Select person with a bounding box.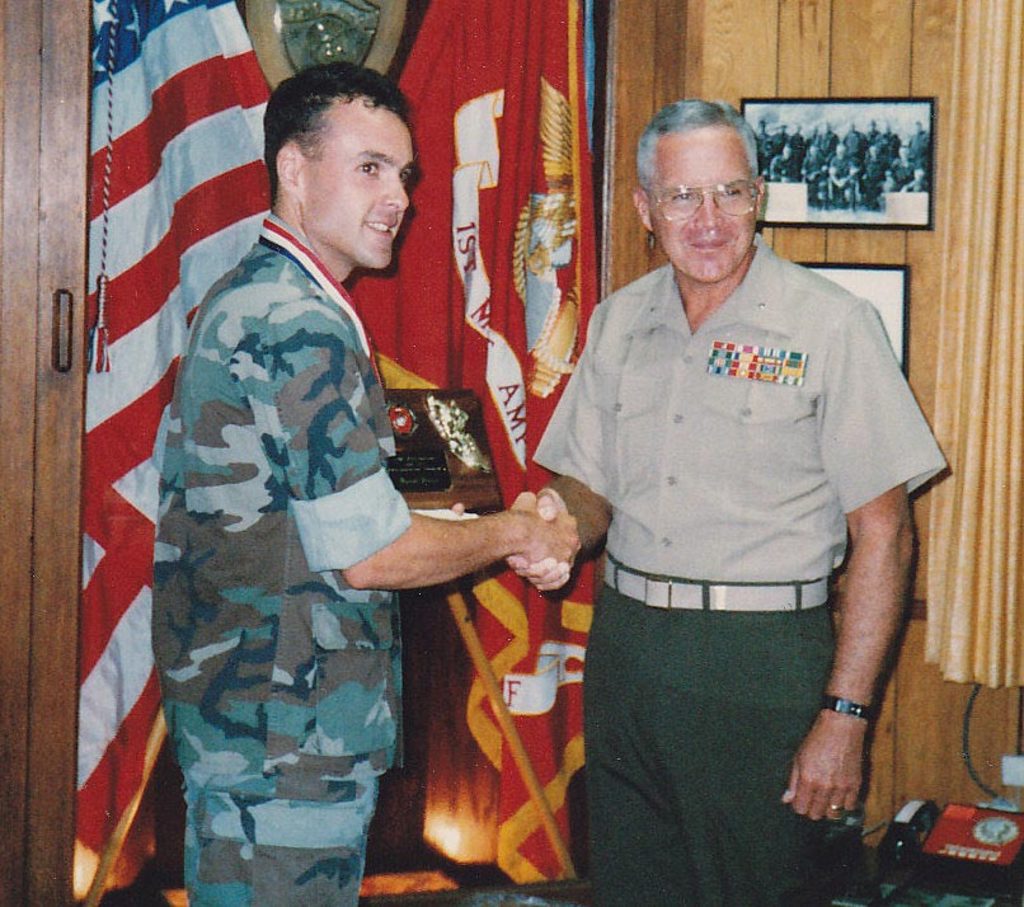
(x1=506, y1=83, x2=948, y2=906).
